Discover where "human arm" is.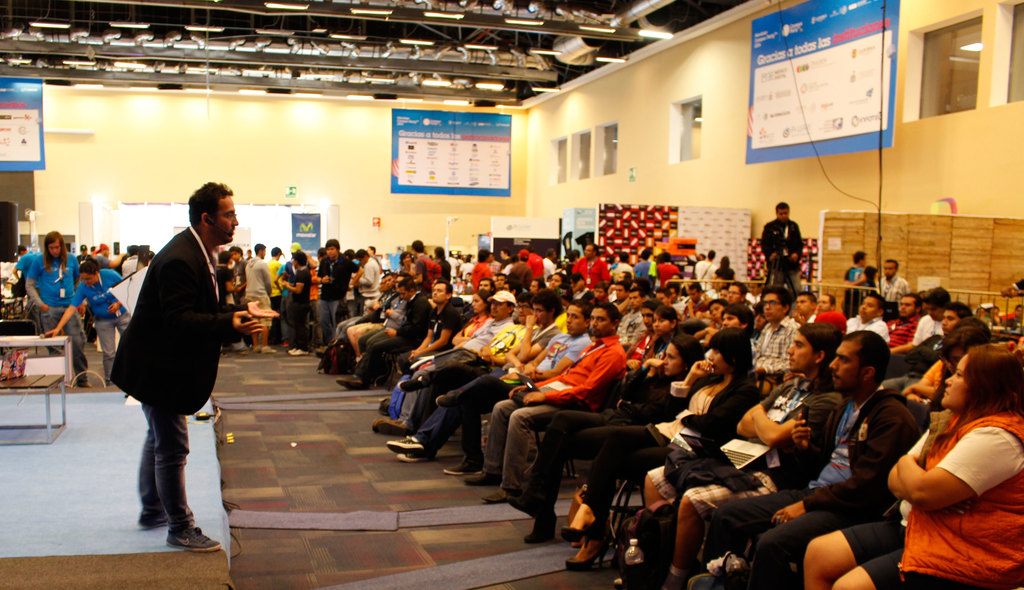
Discovered at rect(905, 379, 936, 395).
